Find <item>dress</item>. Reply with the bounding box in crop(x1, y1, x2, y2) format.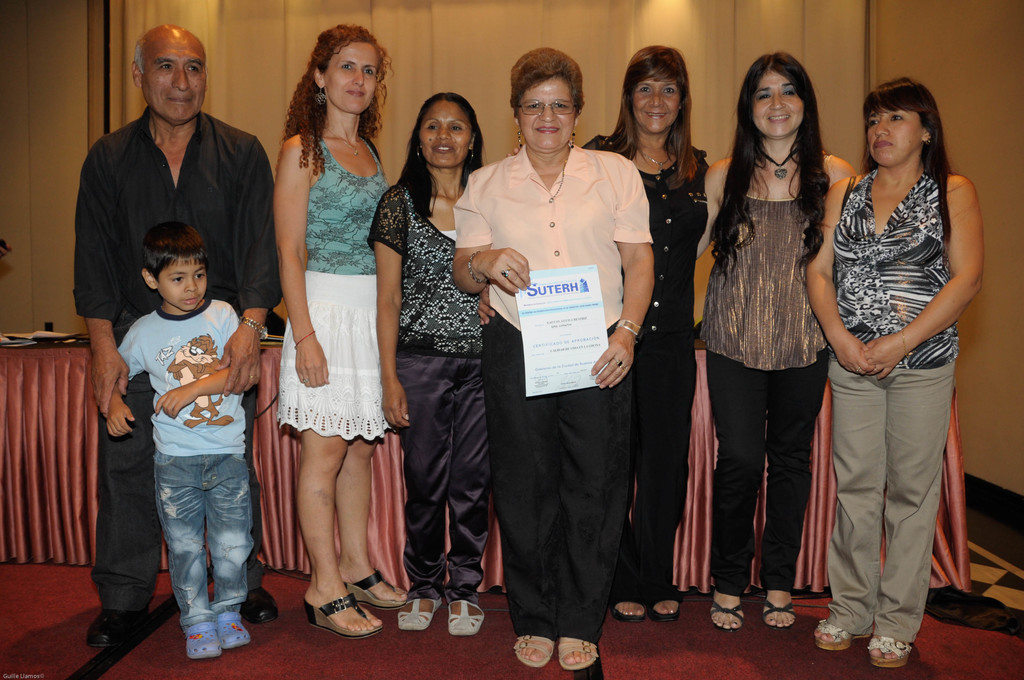
crop(271, 129, 395, 442).
